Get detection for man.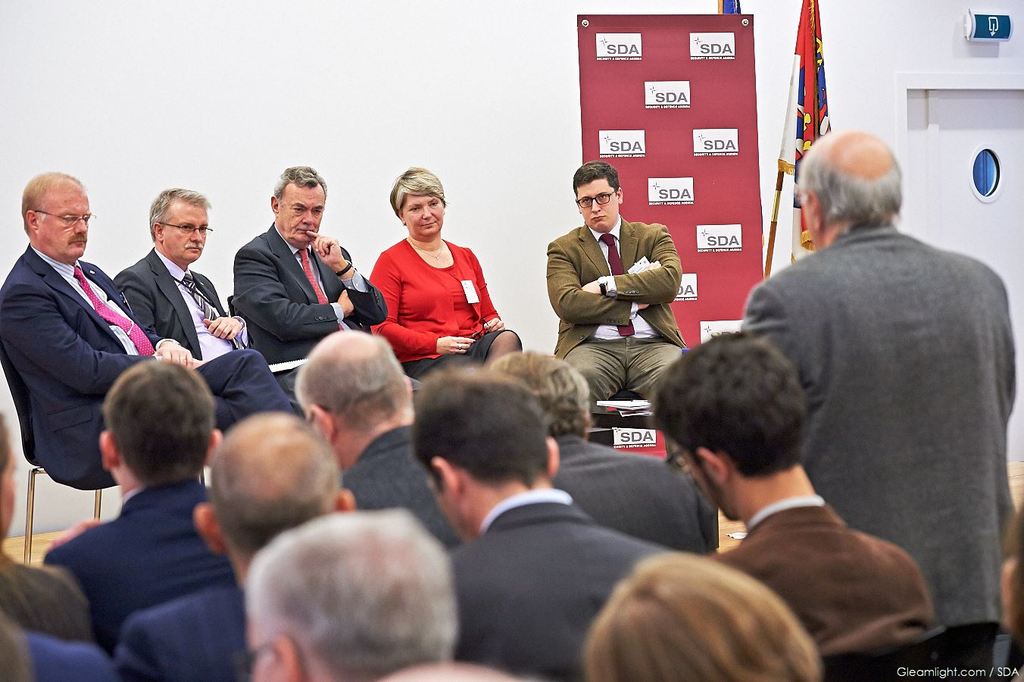
Detection: detection(404, 356, 673, 681).
